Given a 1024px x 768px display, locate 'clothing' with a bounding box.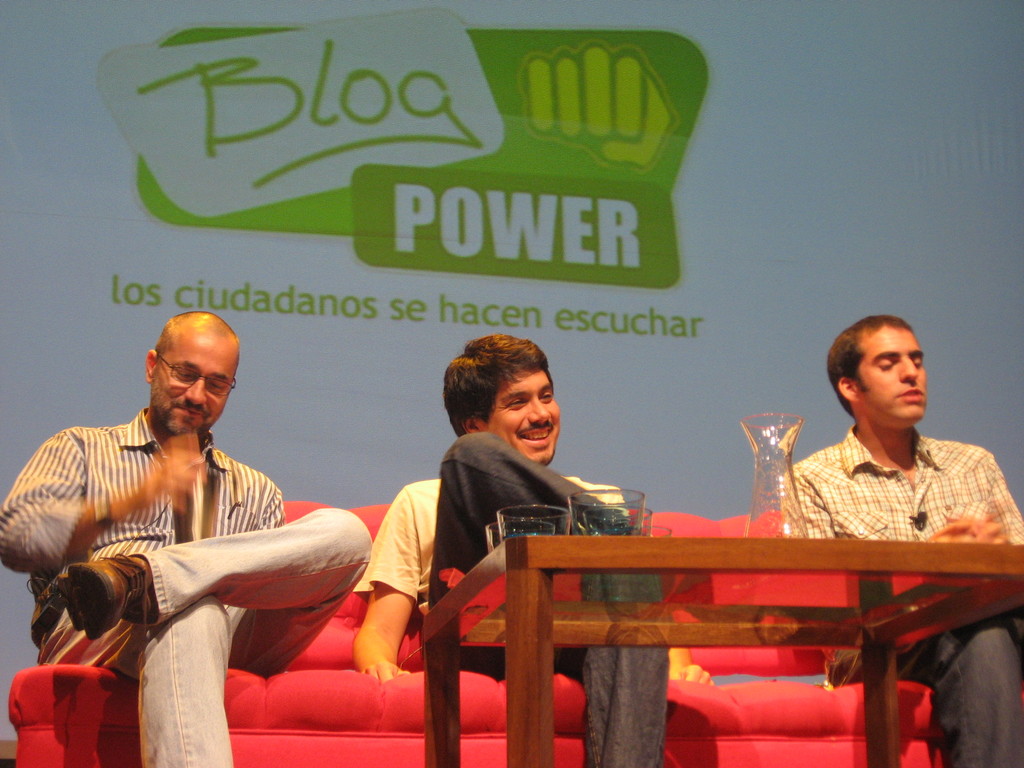
Located: 757 421 1009 583.
